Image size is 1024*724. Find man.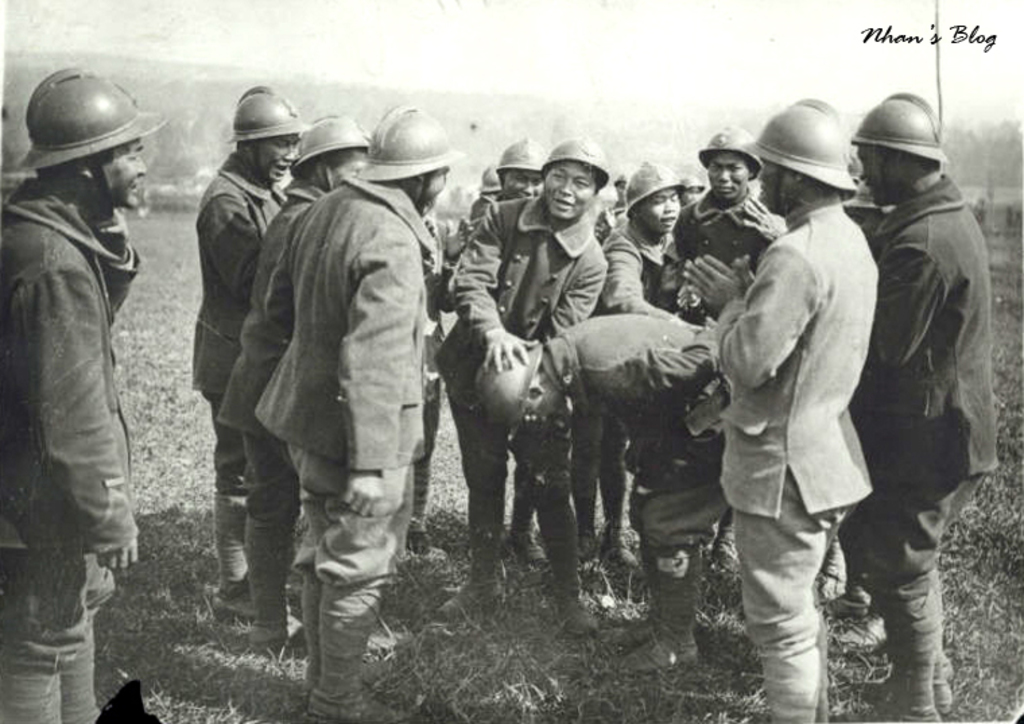
bbox=(676, 89, 888, 721).
